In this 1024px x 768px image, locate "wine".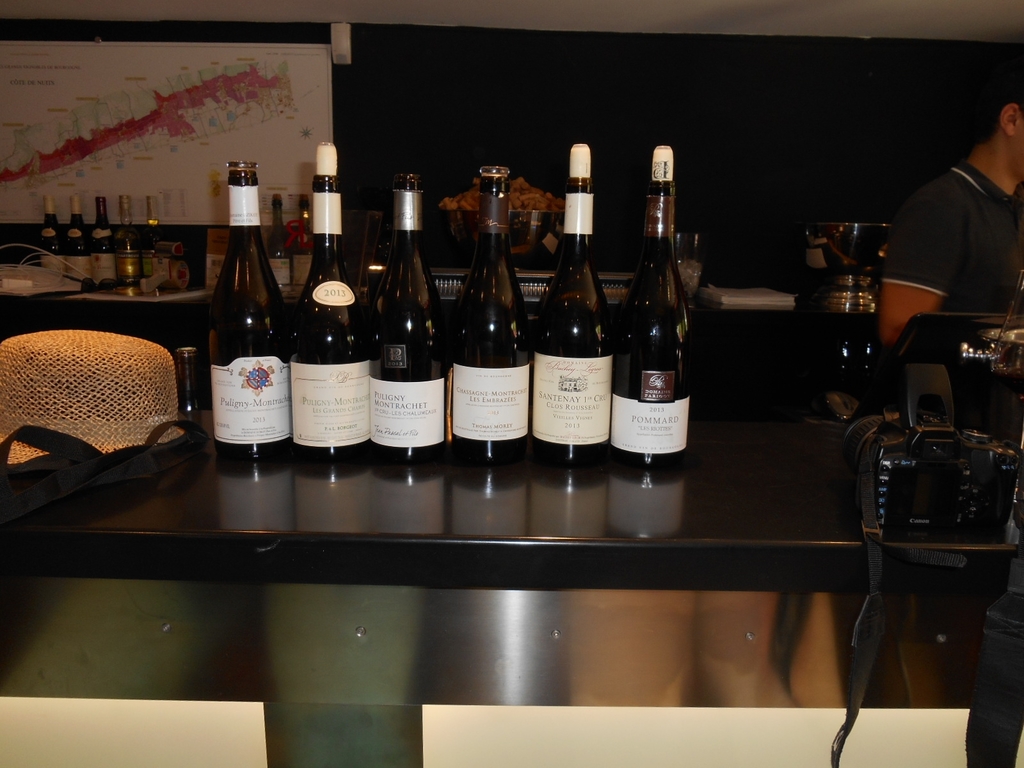
Bounding box: (132, 188, 165, 288).
